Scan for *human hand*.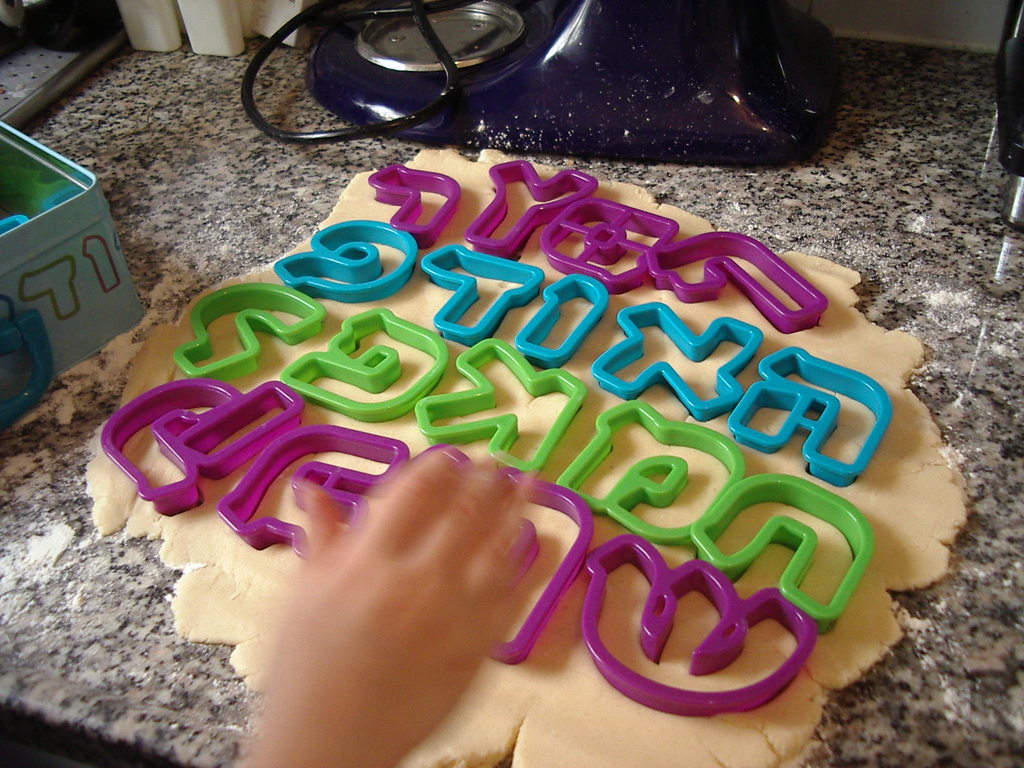
Scan result: l=241, t=460, r=606, b=740.
